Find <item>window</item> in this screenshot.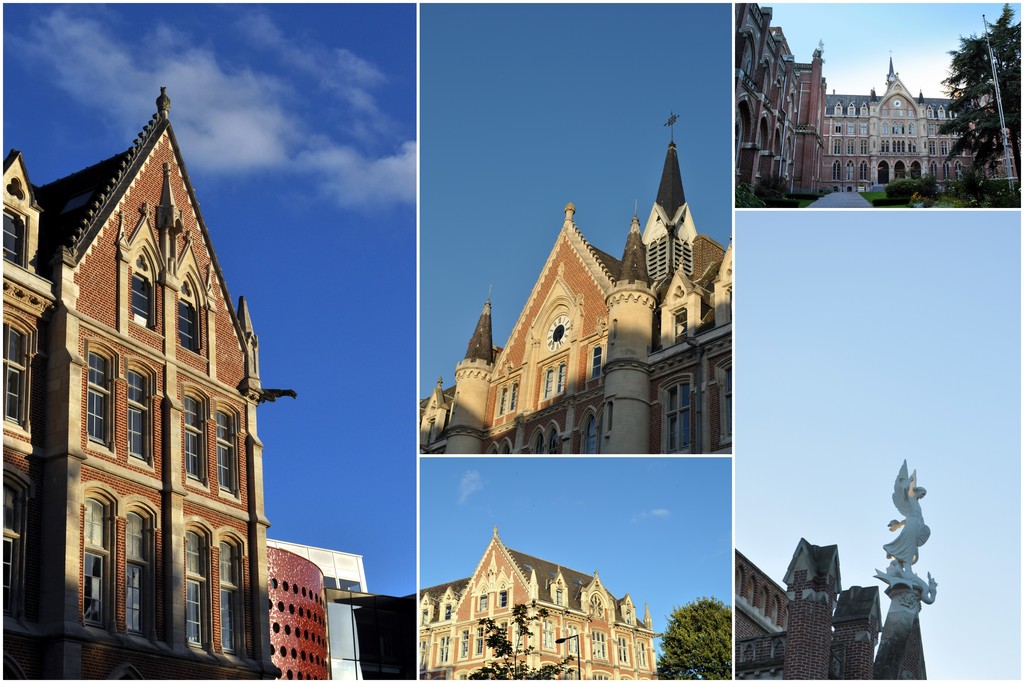
The bounding box for <item>window</item> is [x1=180, y1=521, x2=202, y2=646].
